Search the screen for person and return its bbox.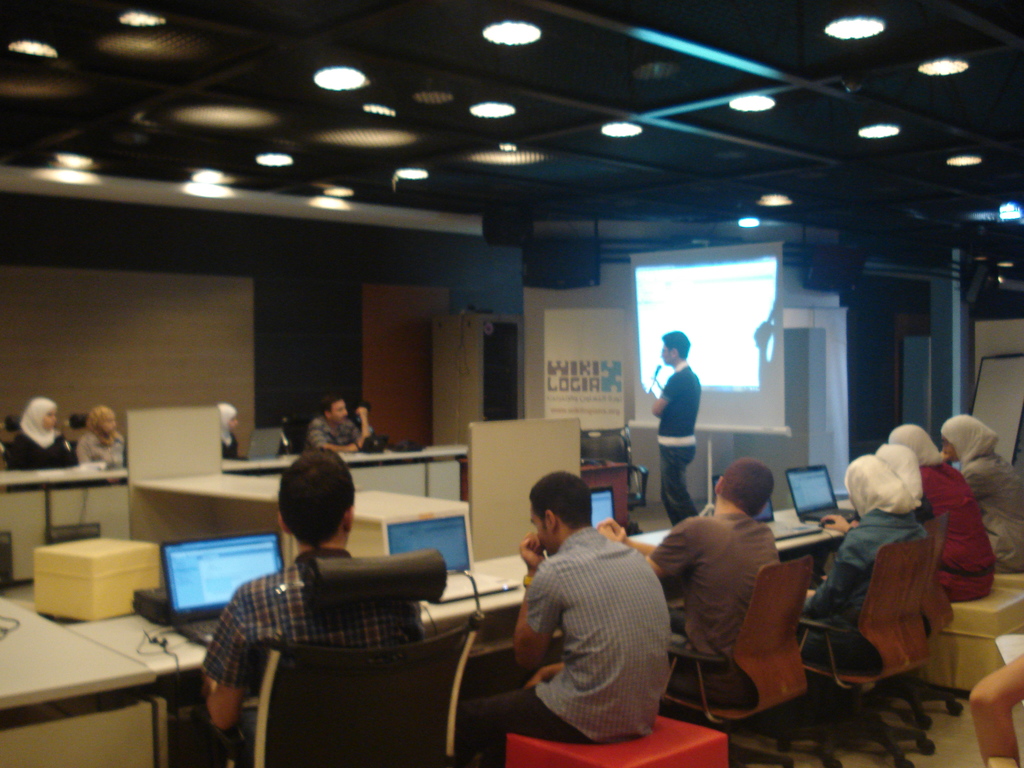
Found: (left=6, top=388, right=75, bottom=474).
